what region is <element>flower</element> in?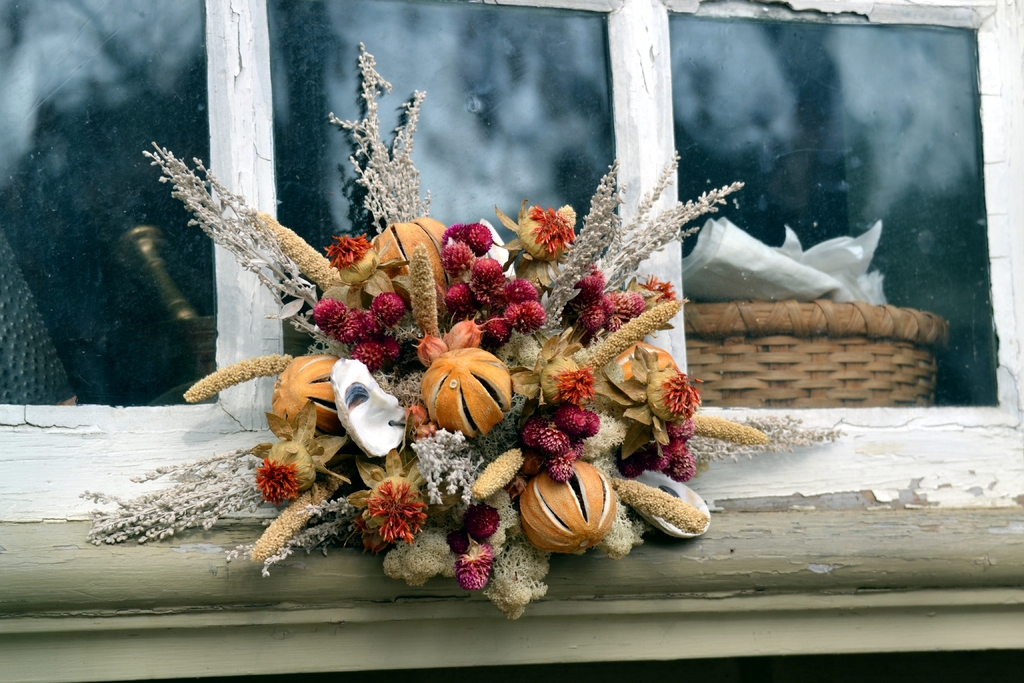
[left=548, top=362, right=600, bottom=406].
